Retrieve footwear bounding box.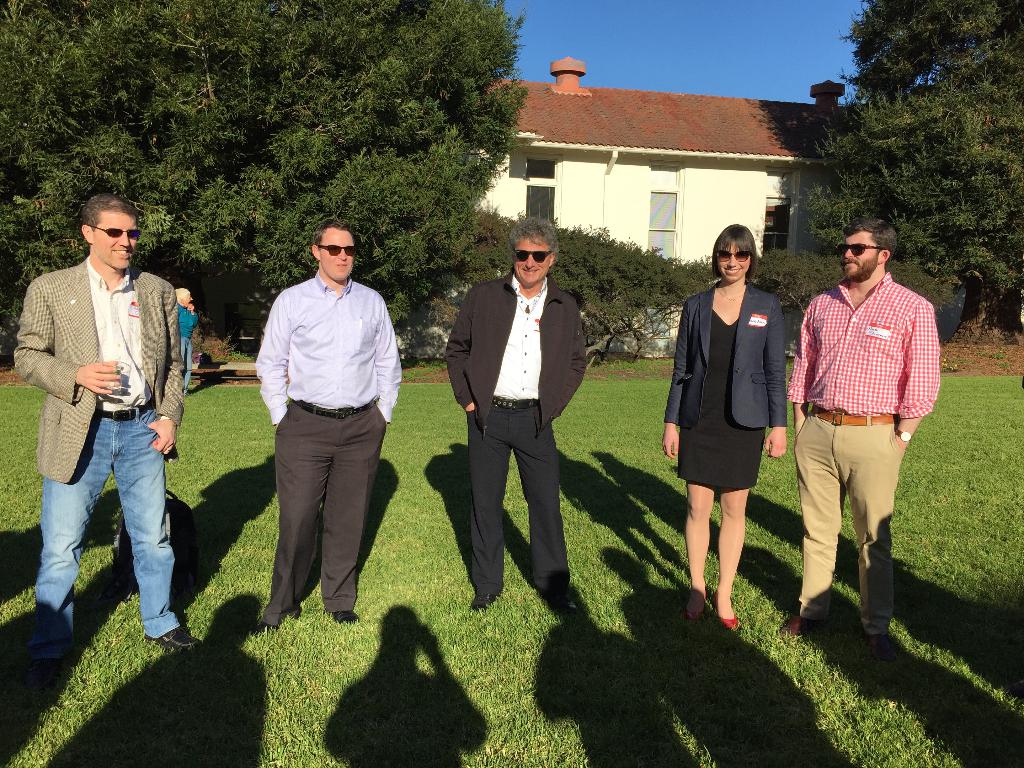
Bounding box: [left=152, top=626, right=202, bottom=647].
